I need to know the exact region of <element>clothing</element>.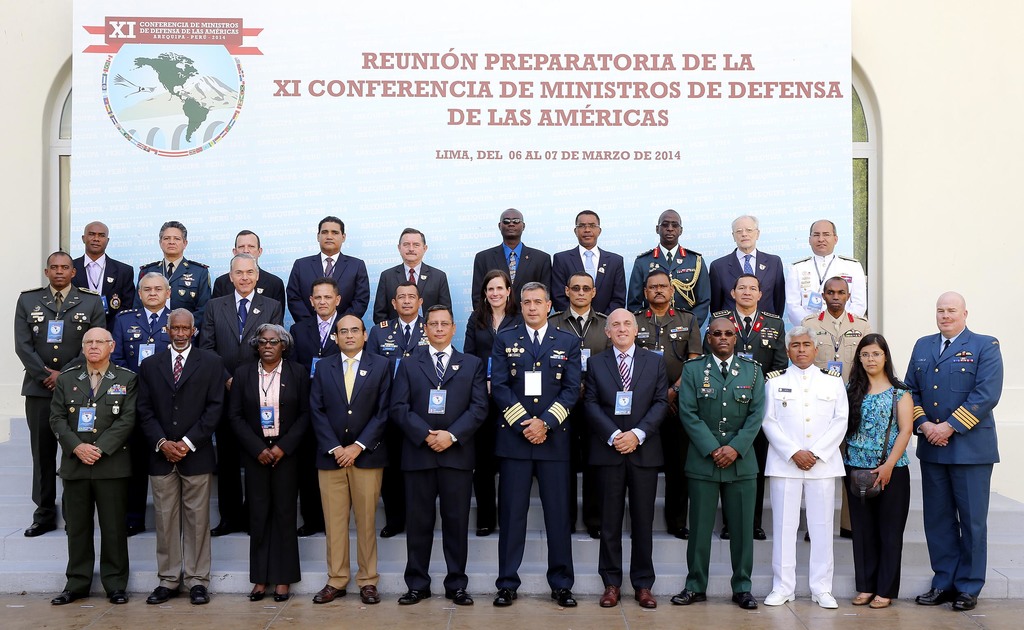
Region: region(109, 301, 173, 538).
